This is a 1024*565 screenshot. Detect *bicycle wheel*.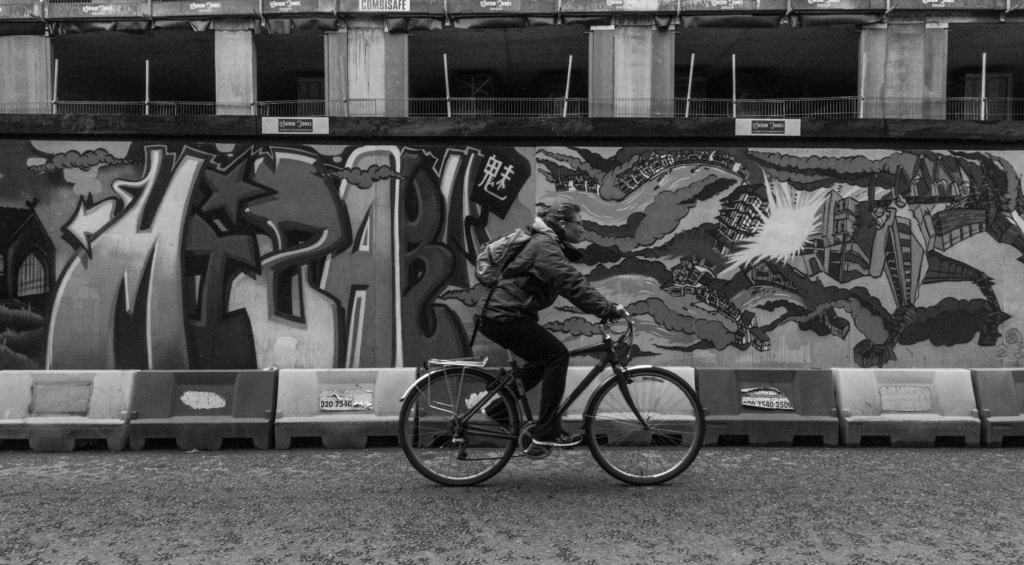
(587,368,704,484).
